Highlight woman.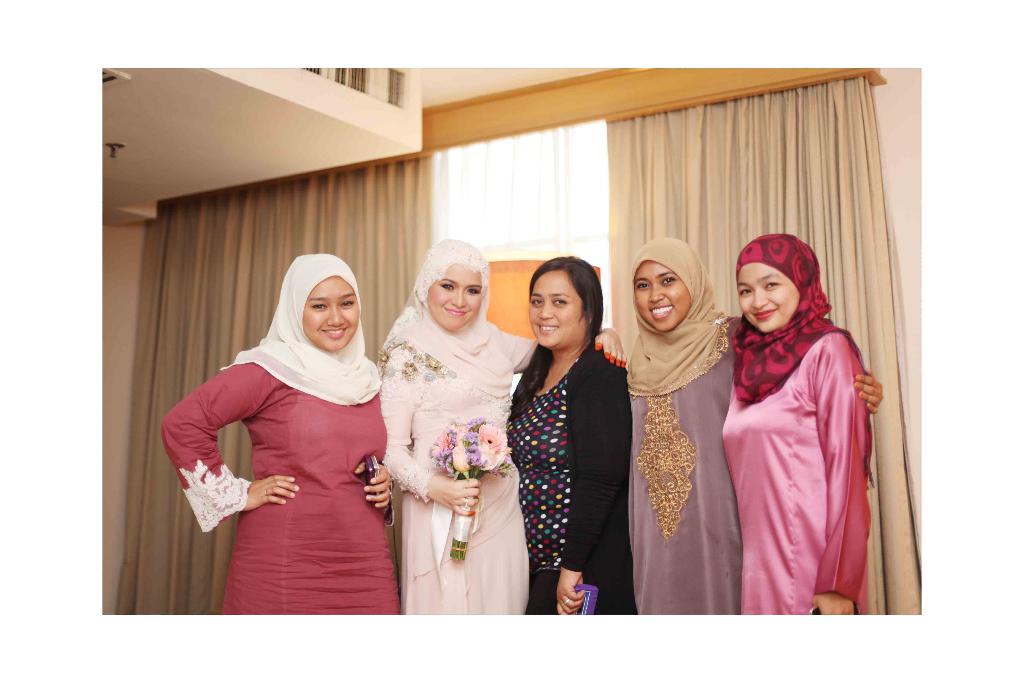
Highlighted region: 509, 259, 641, 609.
